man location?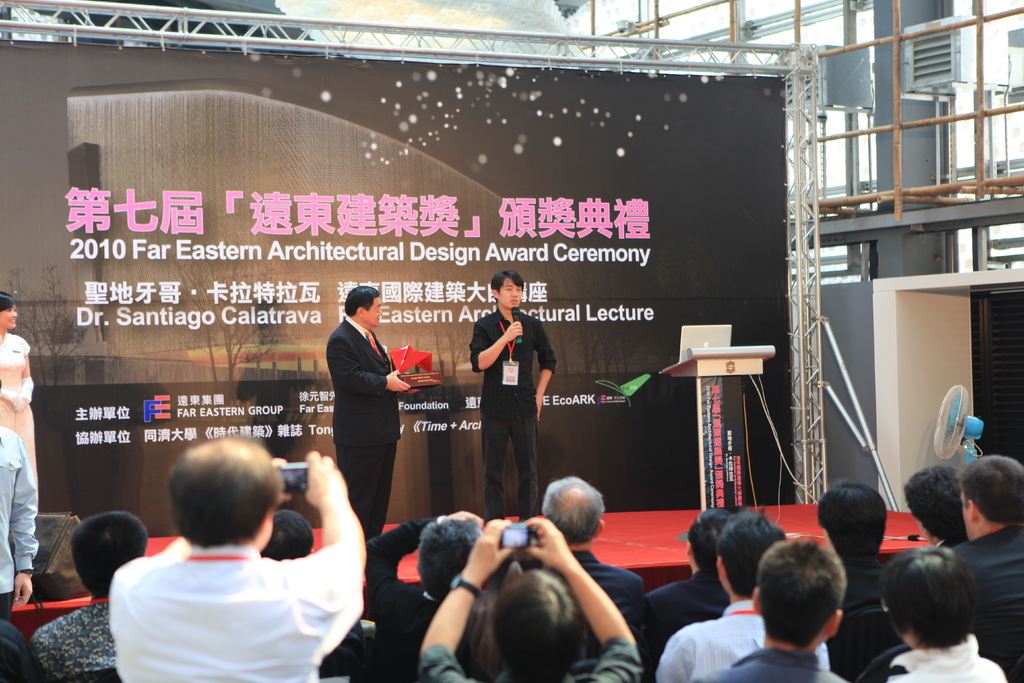
(x1=904, y1=464, x2=966, y2=549)
